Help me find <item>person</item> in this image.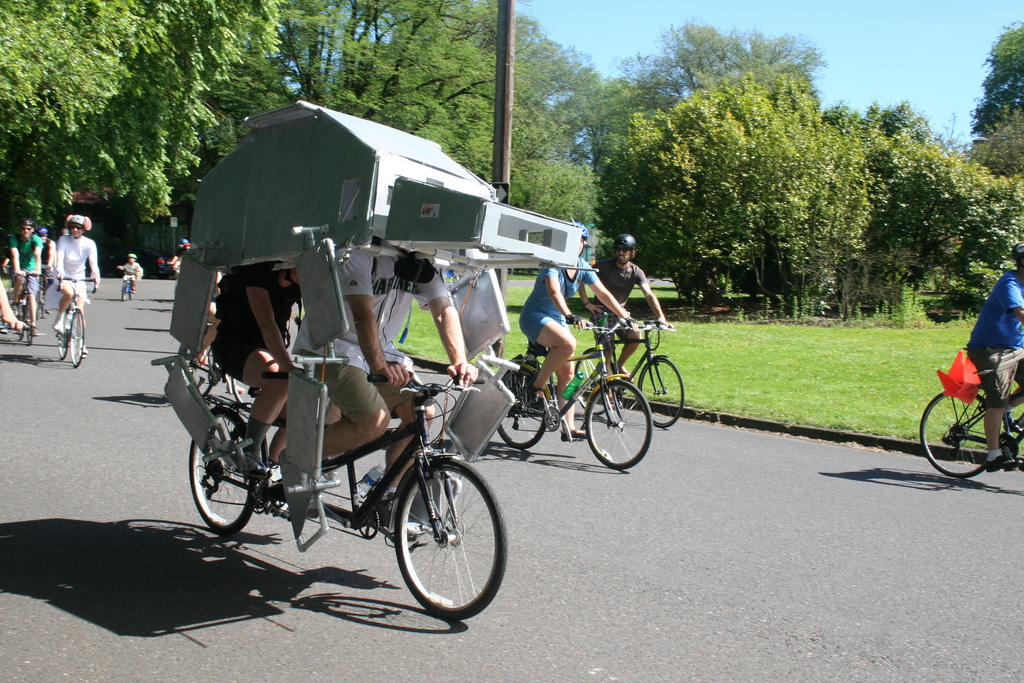
Found it: x1=517, y1=226, x2=637, y2=438.
